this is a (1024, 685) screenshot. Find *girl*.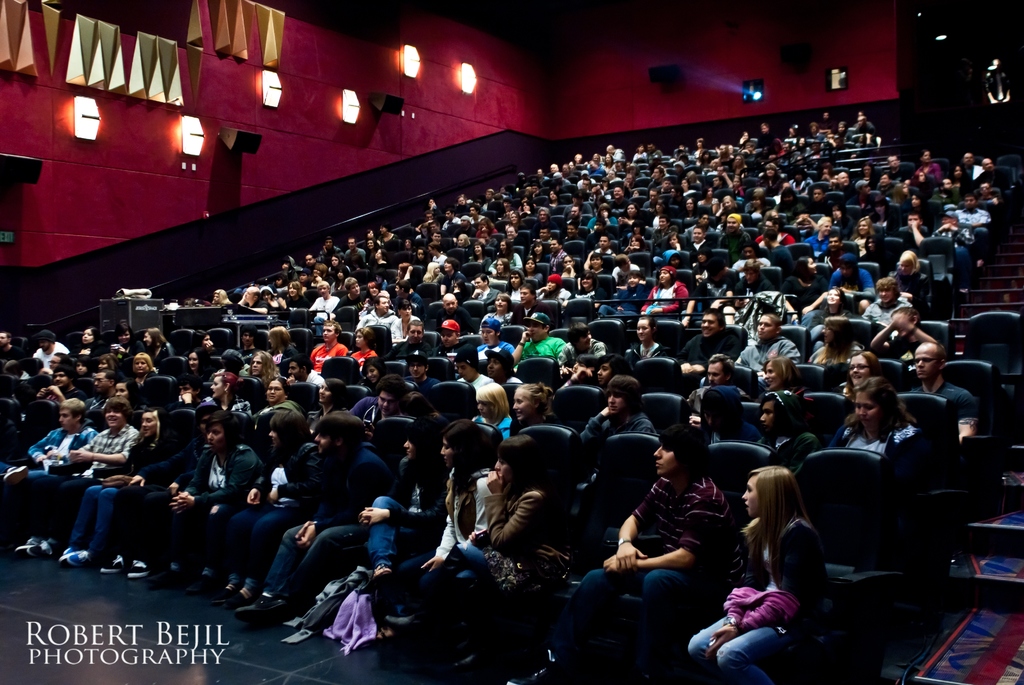
Bounding box: l=223, t=413, r=315, b=606.
